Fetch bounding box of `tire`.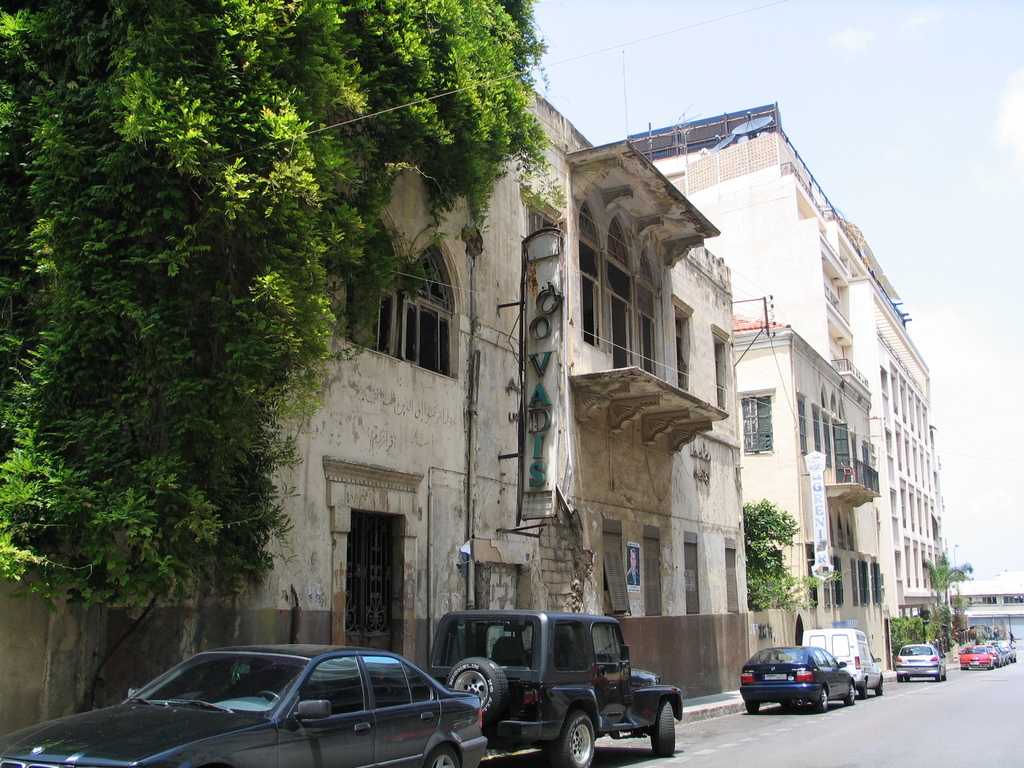
Bbox: [741, 701, 764, 712].
